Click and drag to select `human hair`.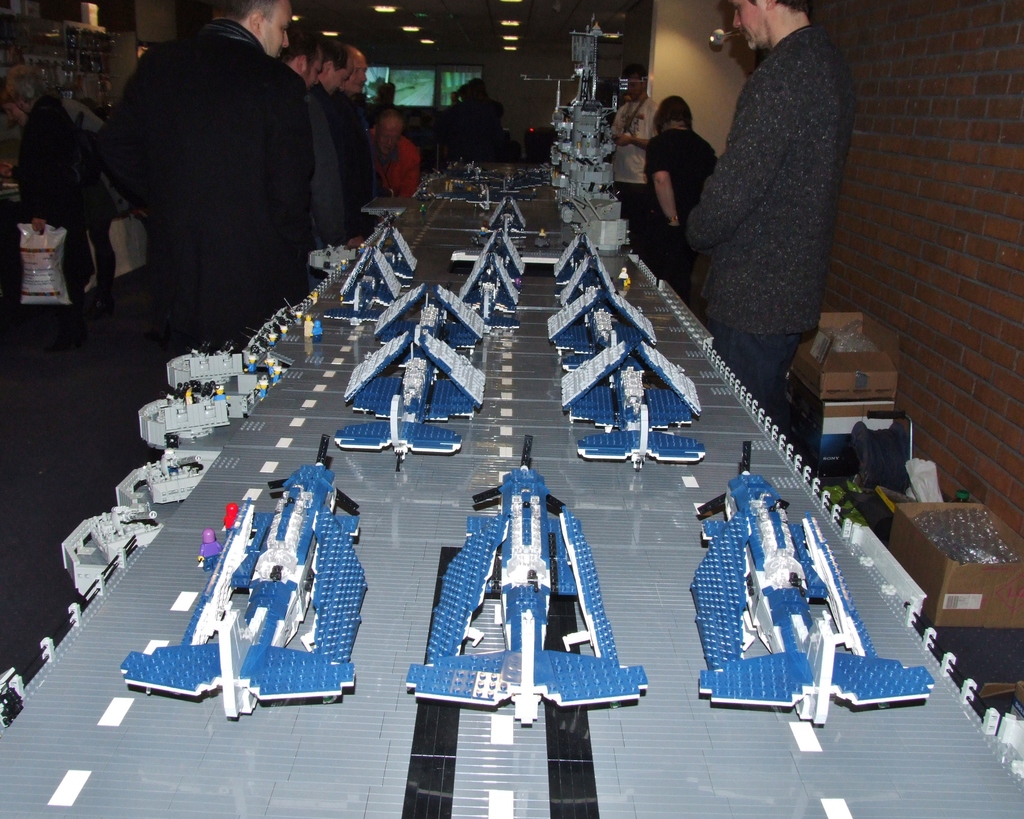
Selection: {"left": 655, "top": 93, "right": 694, "bottom": 131}.
